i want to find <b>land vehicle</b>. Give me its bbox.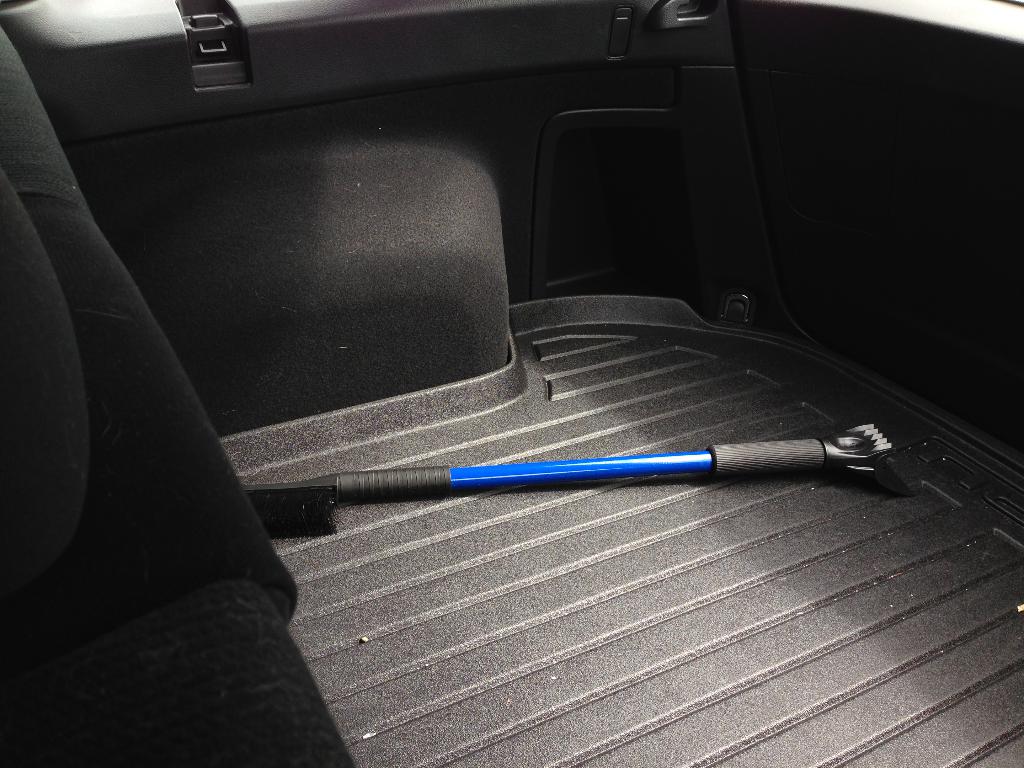
bbox=(3, 7, 1015, 767).
